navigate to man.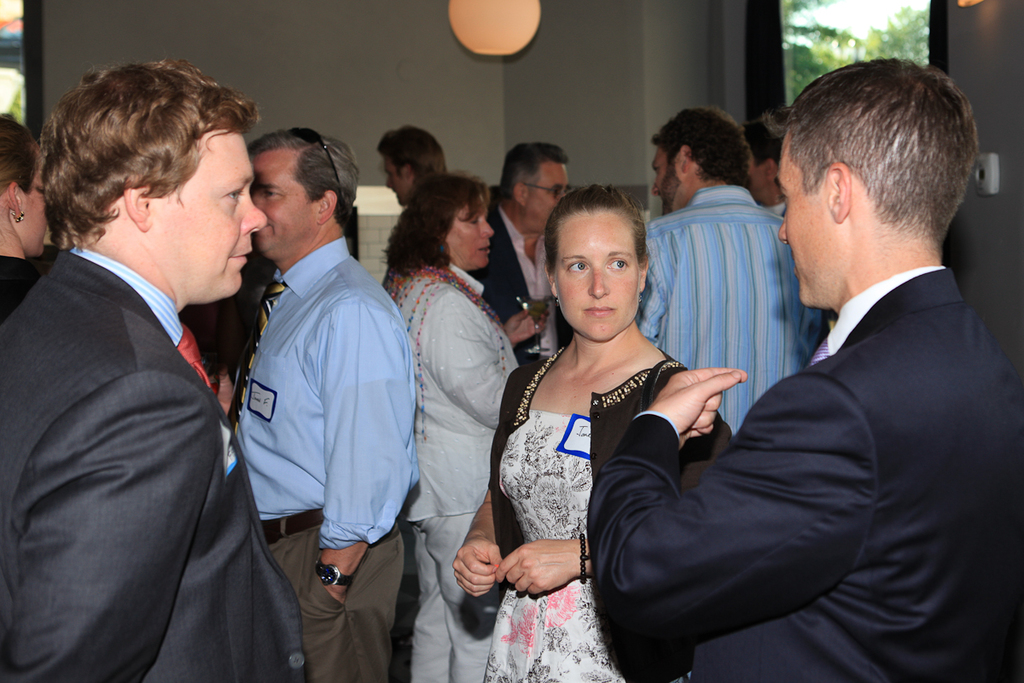
Navigation target: region(639, 102, 826, 437).
